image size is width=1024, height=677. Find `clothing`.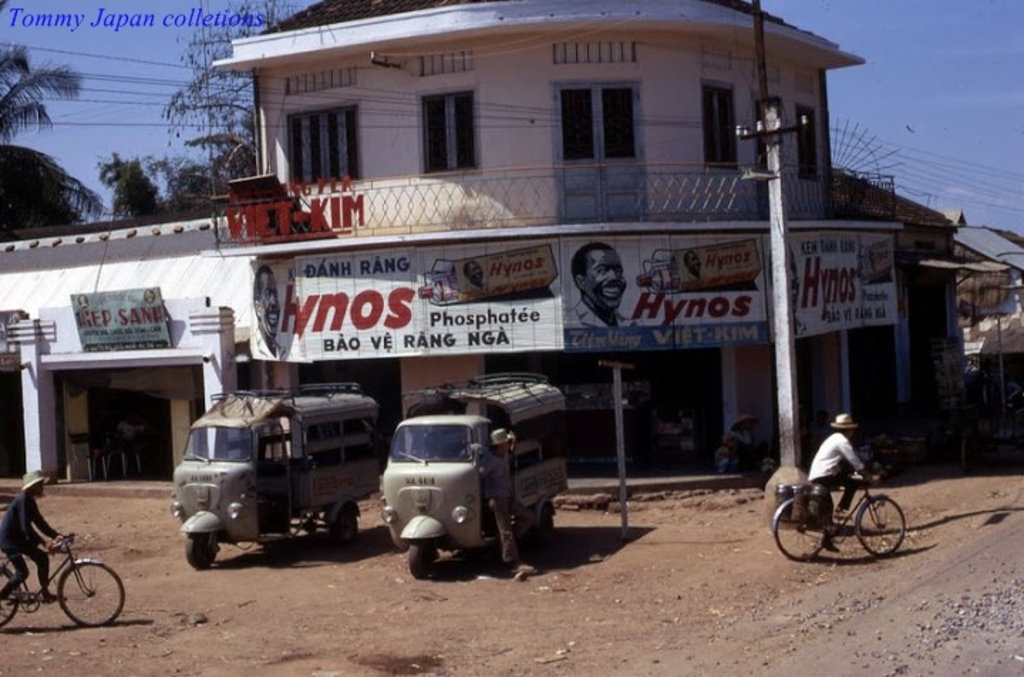
560, 297, 639, 331.
